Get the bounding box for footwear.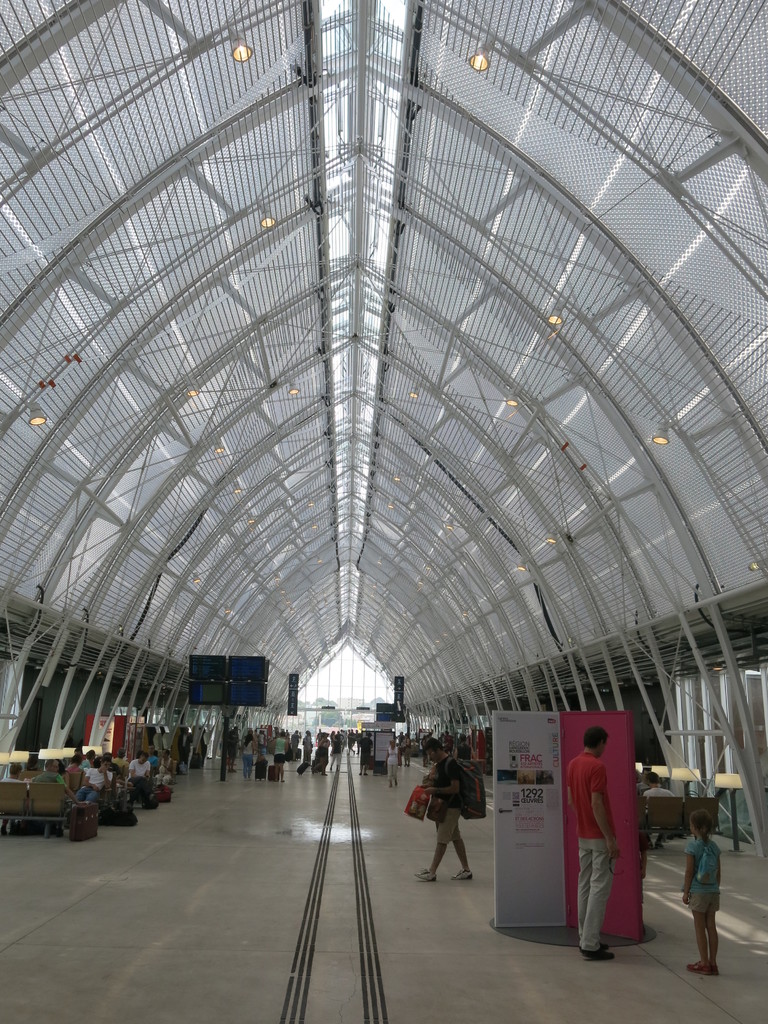
[left=452, top=869, right=476, bottom=881].
